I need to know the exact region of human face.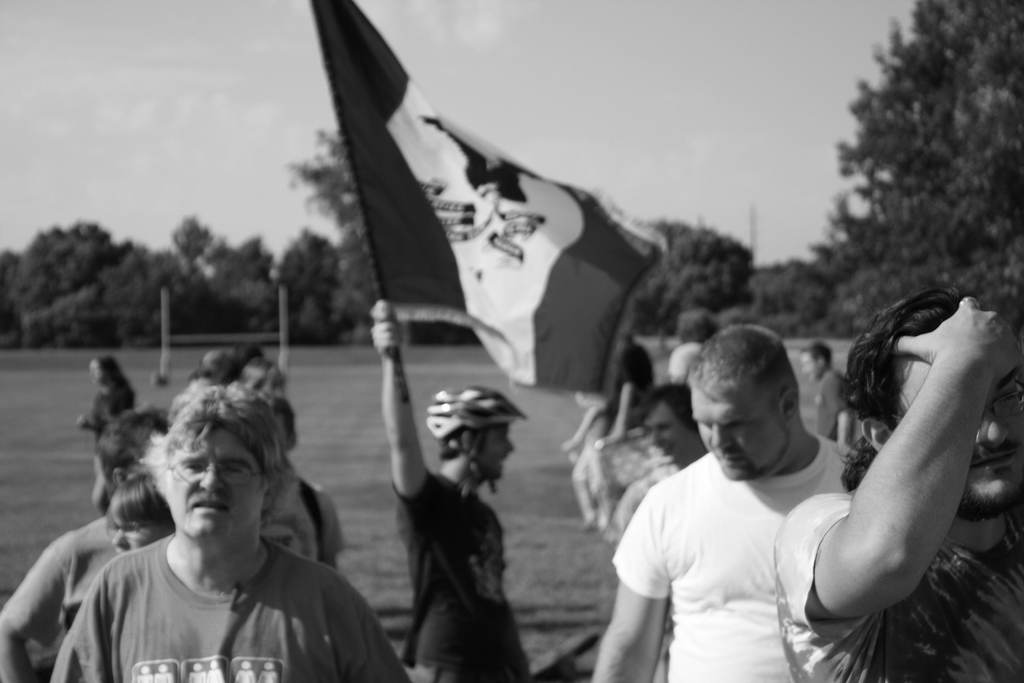
Region: select_region(692, 386, 791, 482).
